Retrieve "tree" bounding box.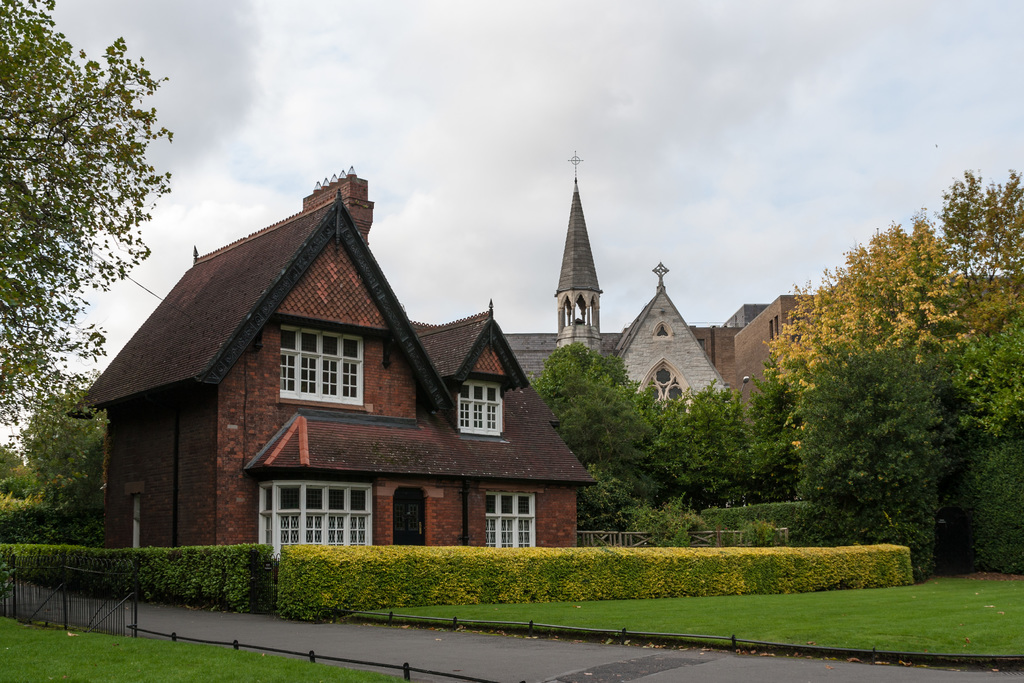
Bounding box: bbox(927, 165, 1023, 324).
